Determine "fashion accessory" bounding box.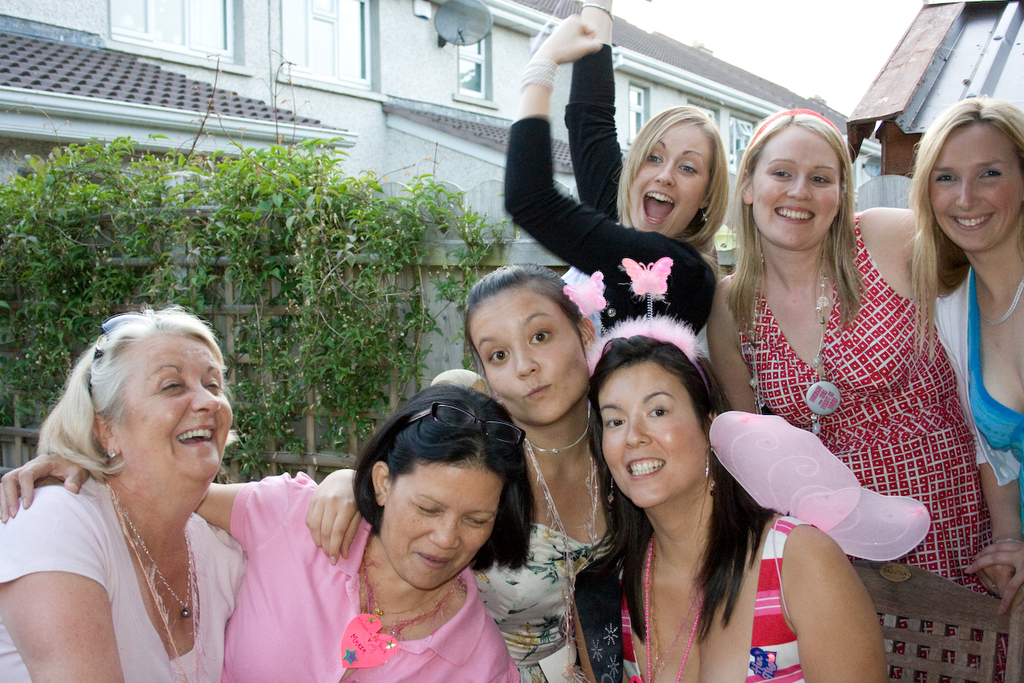
Determined: 520, 438, 596, 682.
